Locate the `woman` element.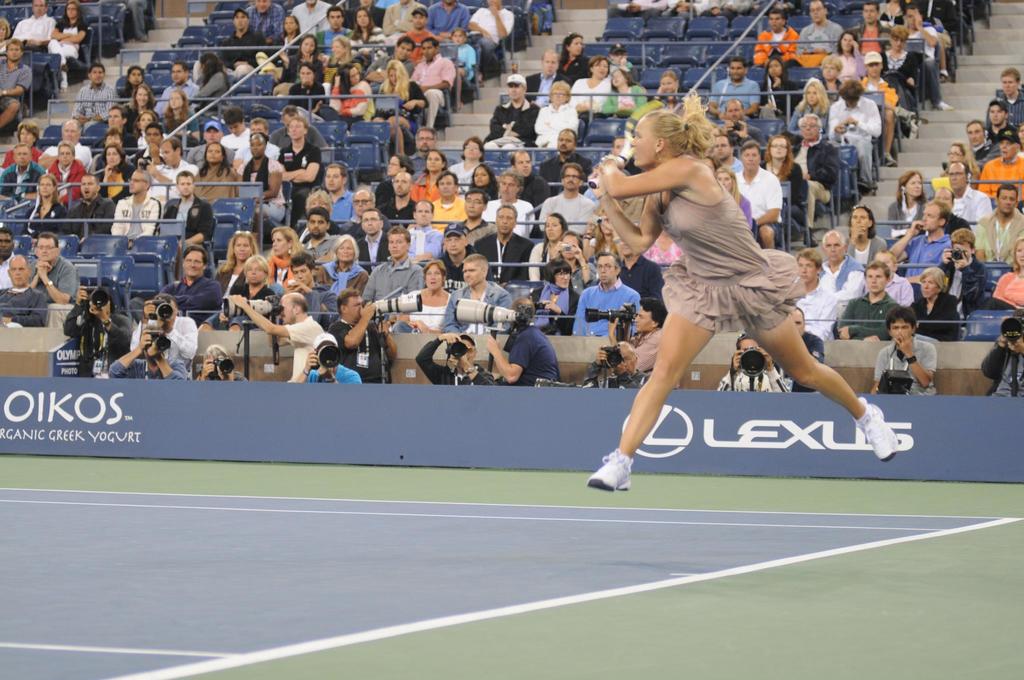
Element bbox: (x1=238, y1=132, x2=284, y2=241).
